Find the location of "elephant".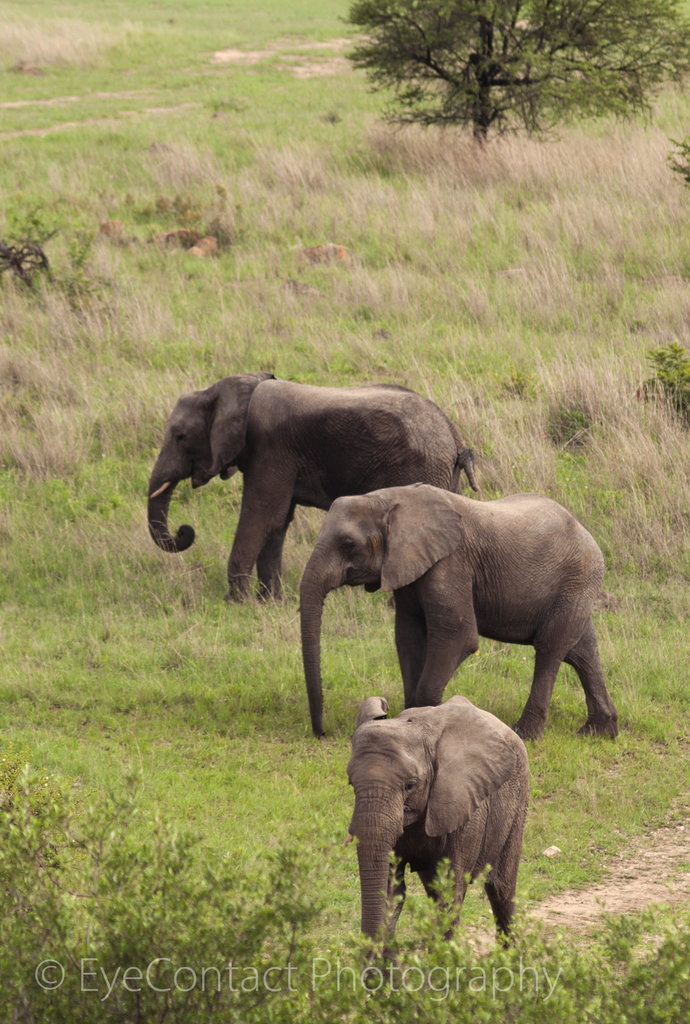
Location: {"x1": 351, "y1": 707, "x2": 528, "y2": 952}.
